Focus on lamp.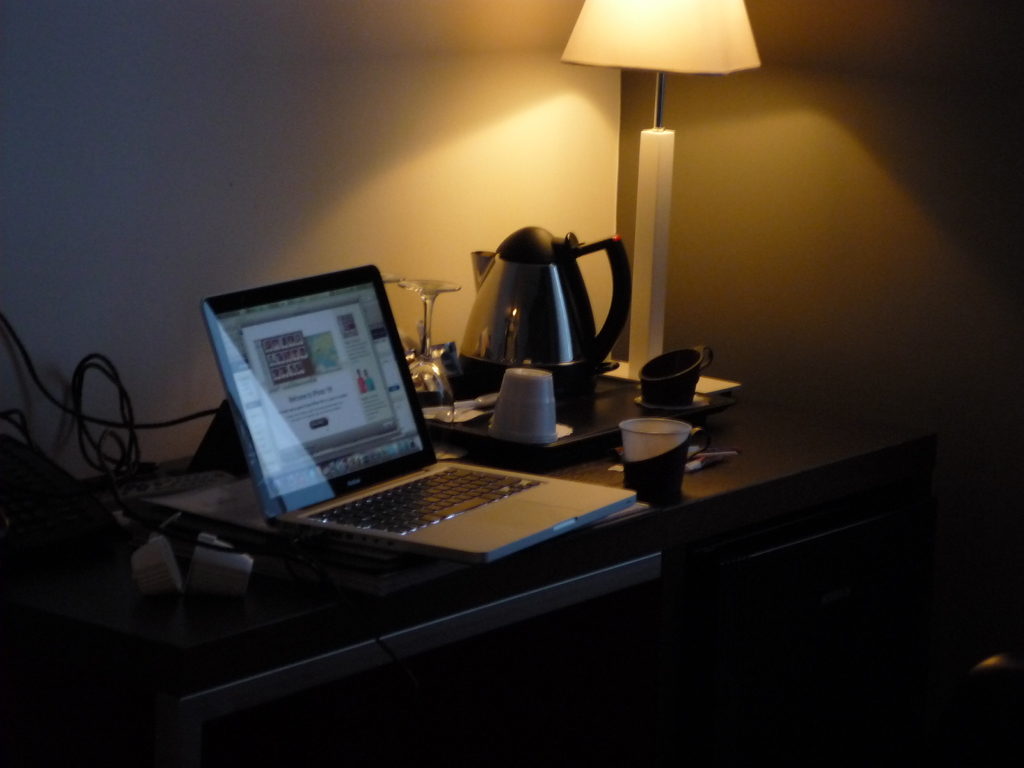
Focused at l=560, t=0, r=761, b=400.
